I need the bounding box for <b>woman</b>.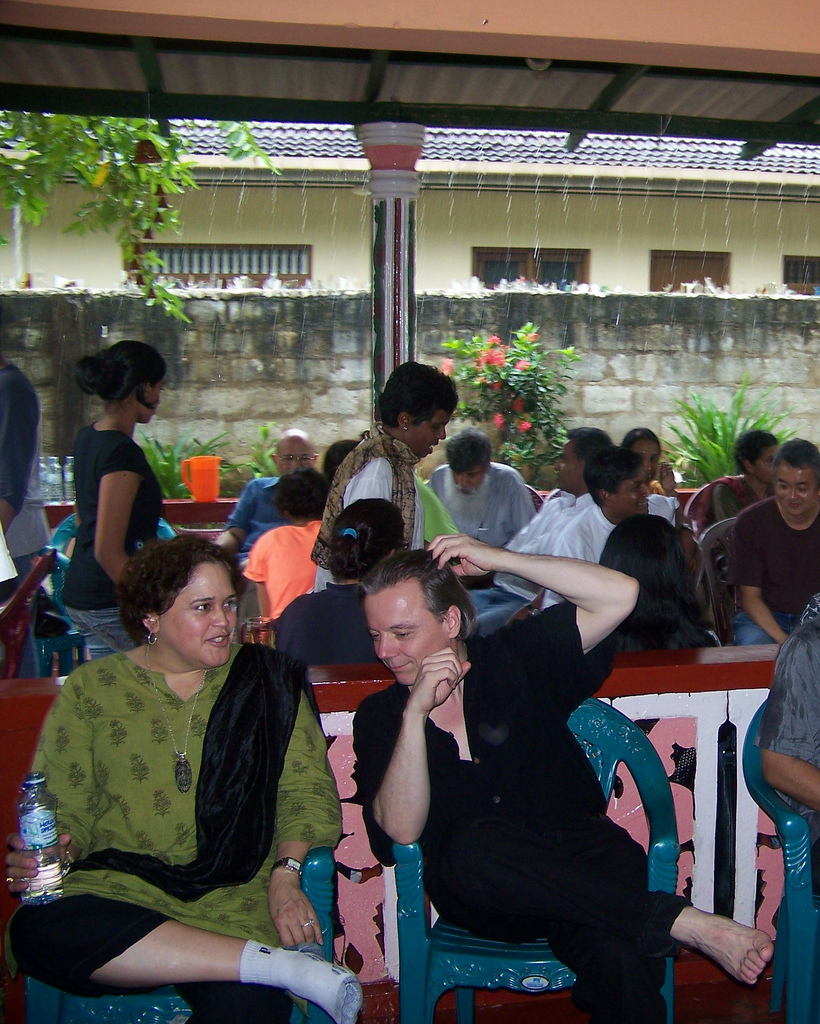
Here it is: (595, 510, 718, 651).
